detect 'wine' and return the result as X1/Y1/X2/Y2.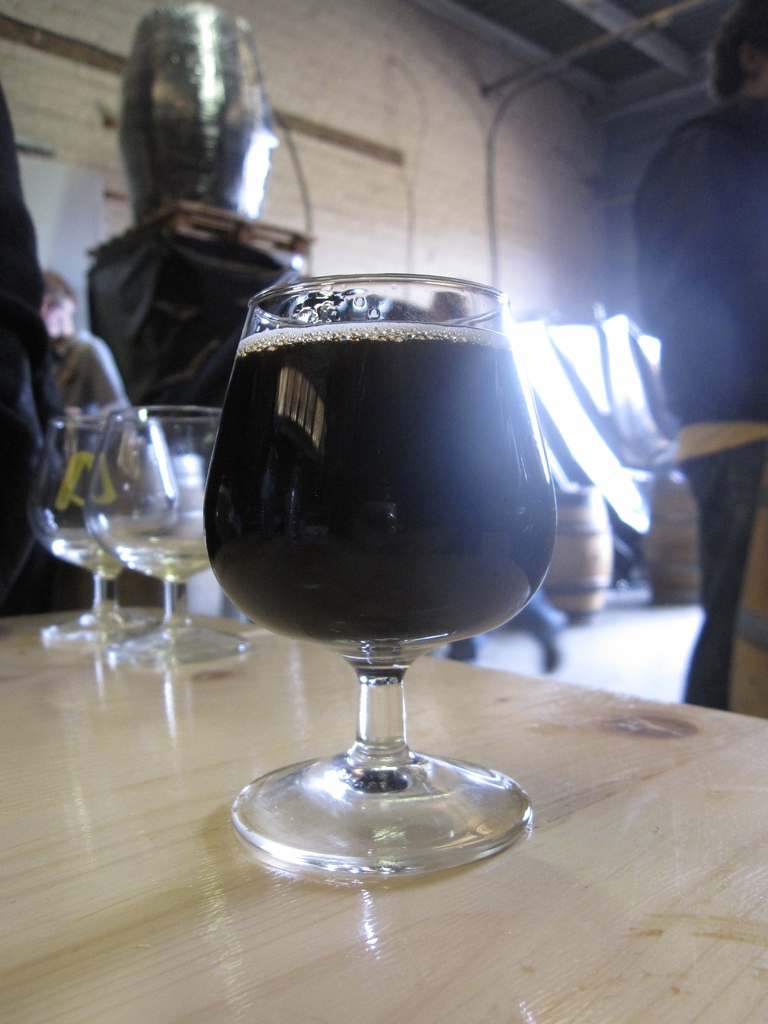
39/348/211/705.
